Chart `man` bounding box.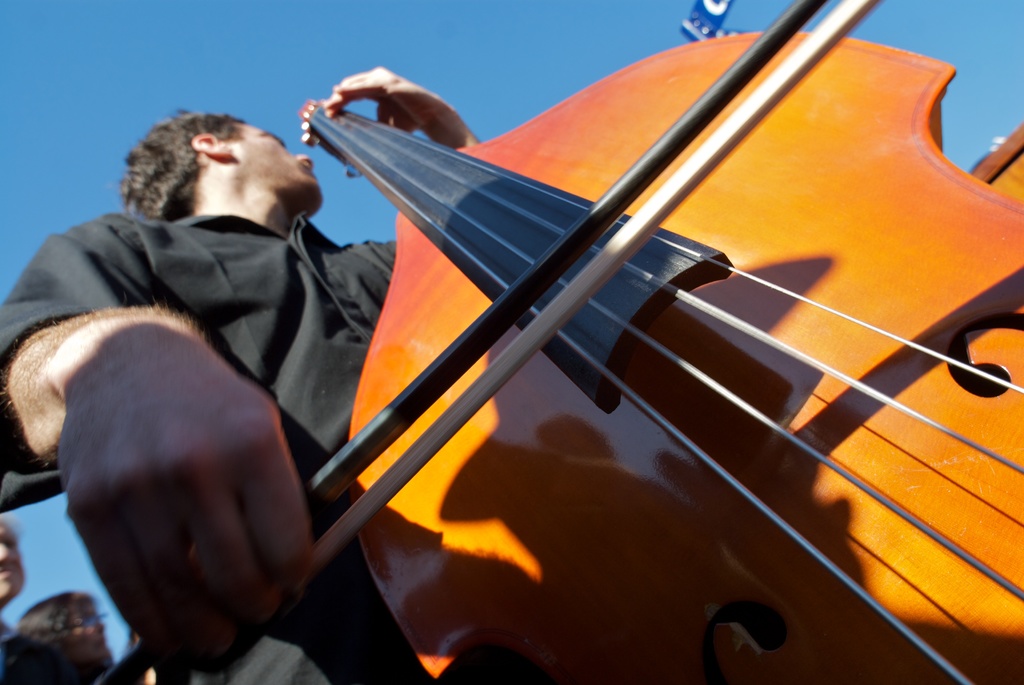
Charted: 0 516 29 638.
